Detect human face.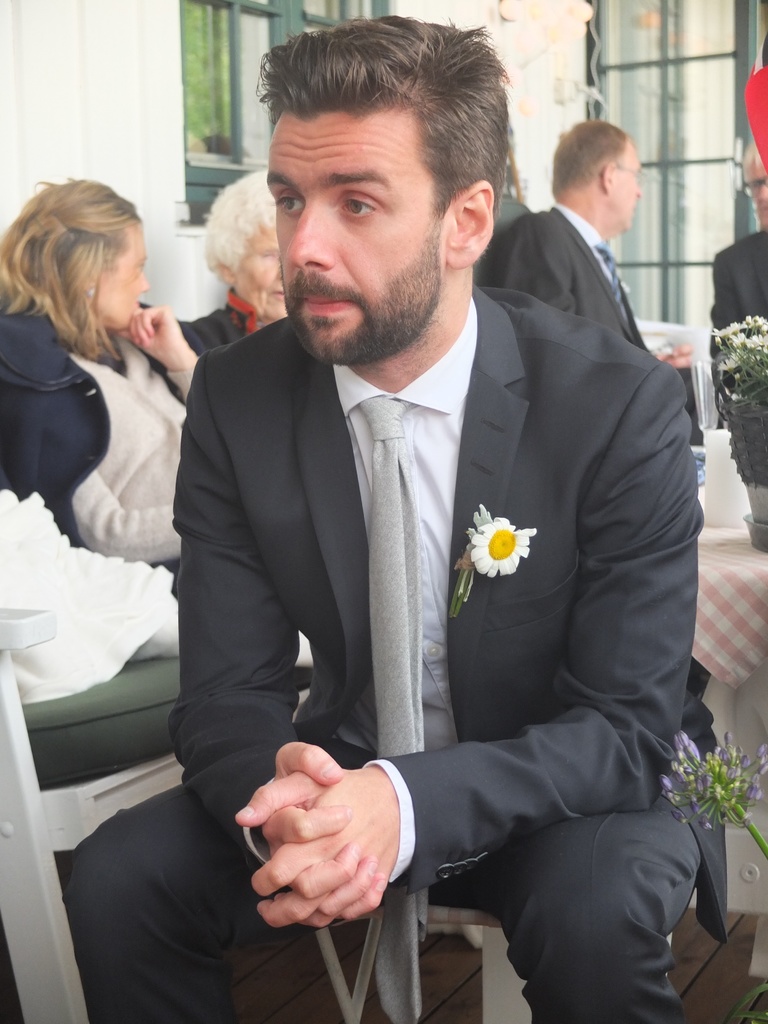
Detected at BBox(72, 209, 155, 358).
